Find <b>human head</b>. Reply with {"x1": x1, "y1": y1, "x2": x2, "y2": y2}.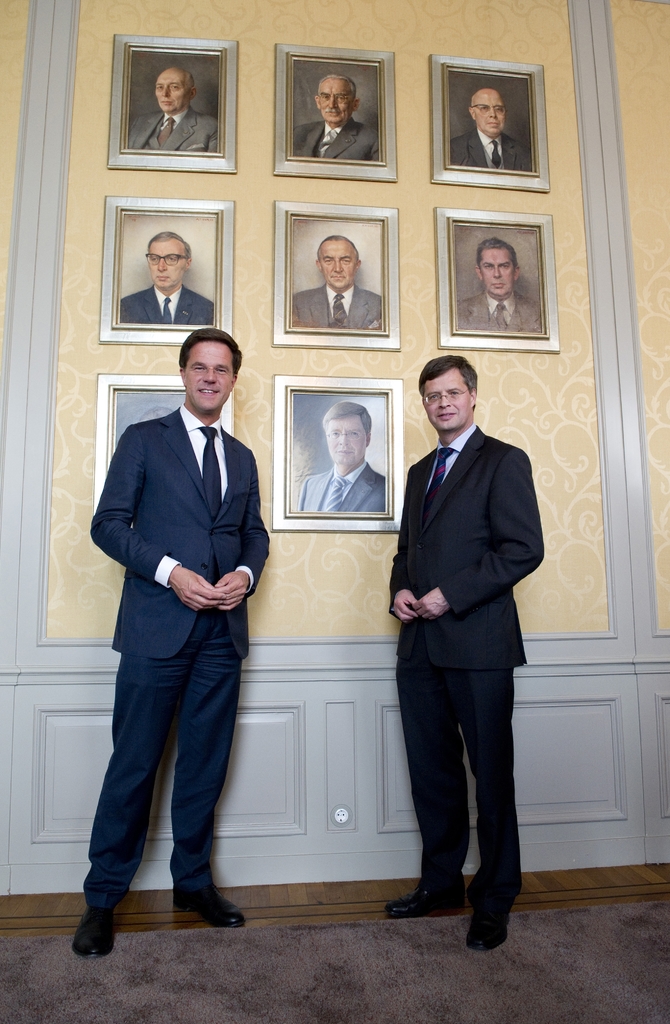
{"x1": 170, "y1": 317, "x2": 249, "y2": 423}.
